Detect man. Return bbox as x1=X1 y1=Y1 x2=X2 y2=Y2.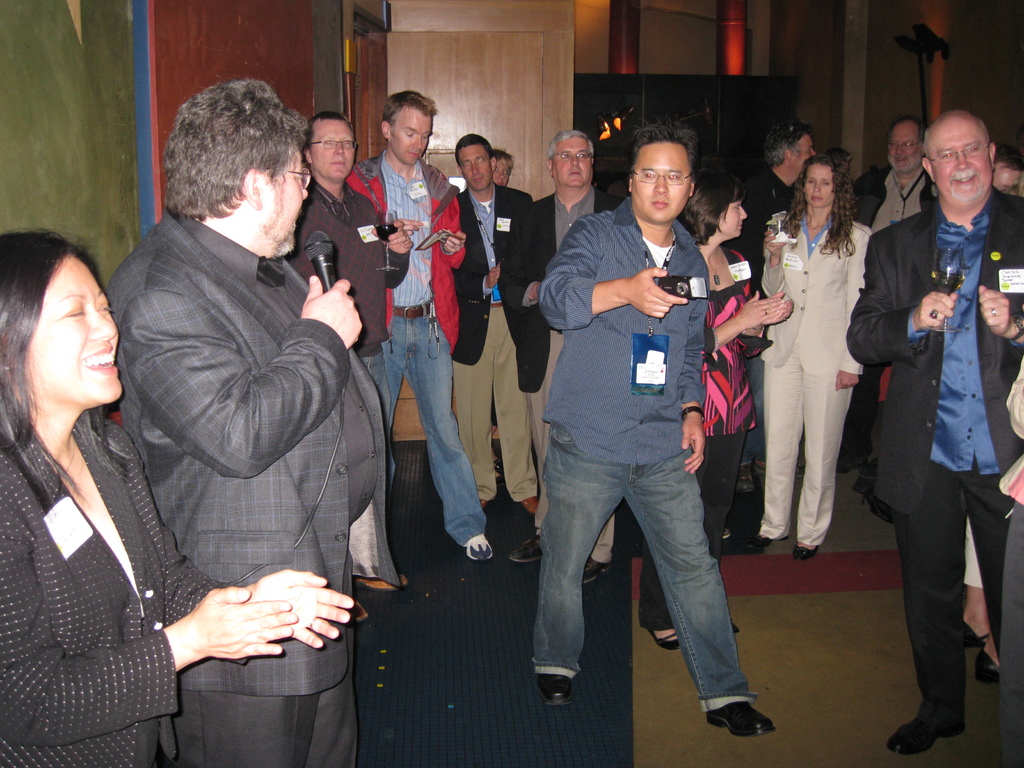
x1=451 y1=134 x2=545 y2=511.
